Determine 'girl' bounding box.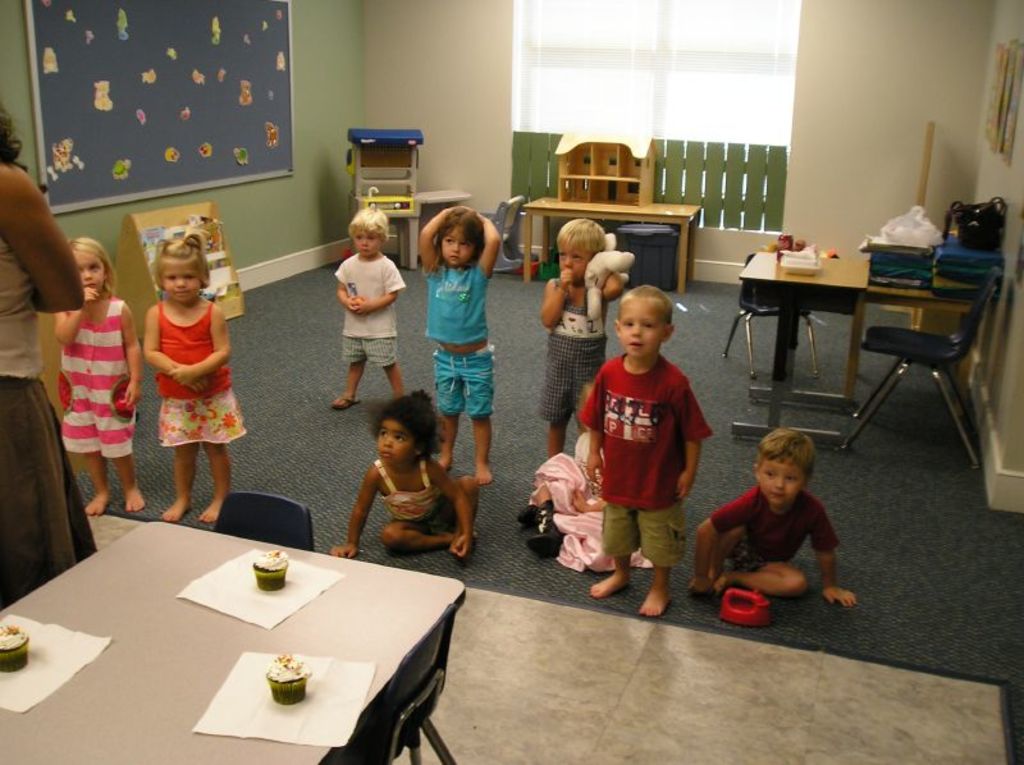
Determined: select_region(328, 389, 480, 556).
